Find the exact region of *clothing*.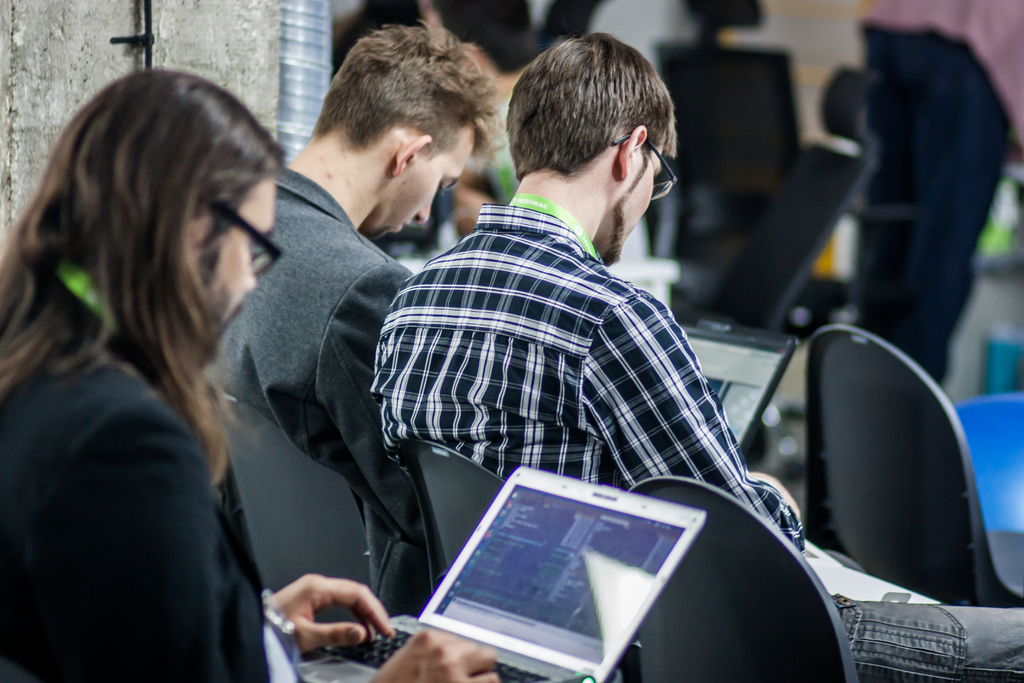
Exact region: select_region(383, 156, 761, 574).
